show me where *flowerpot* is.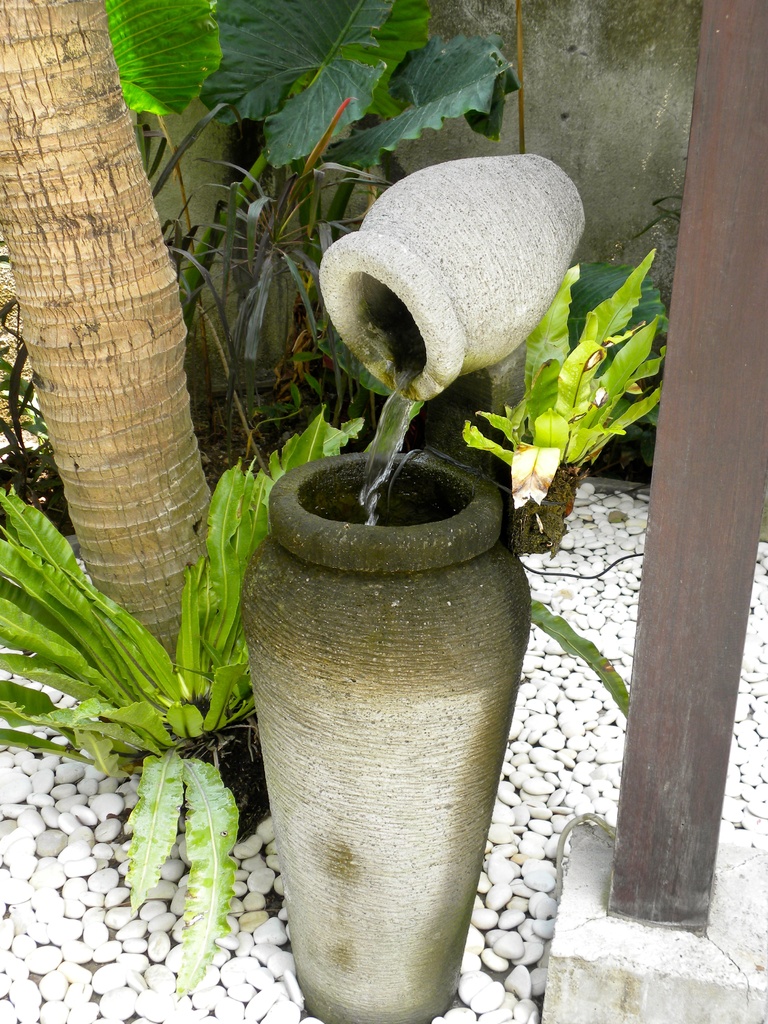
*flowerpot* is at crop(245, 445, 539, 1023).
